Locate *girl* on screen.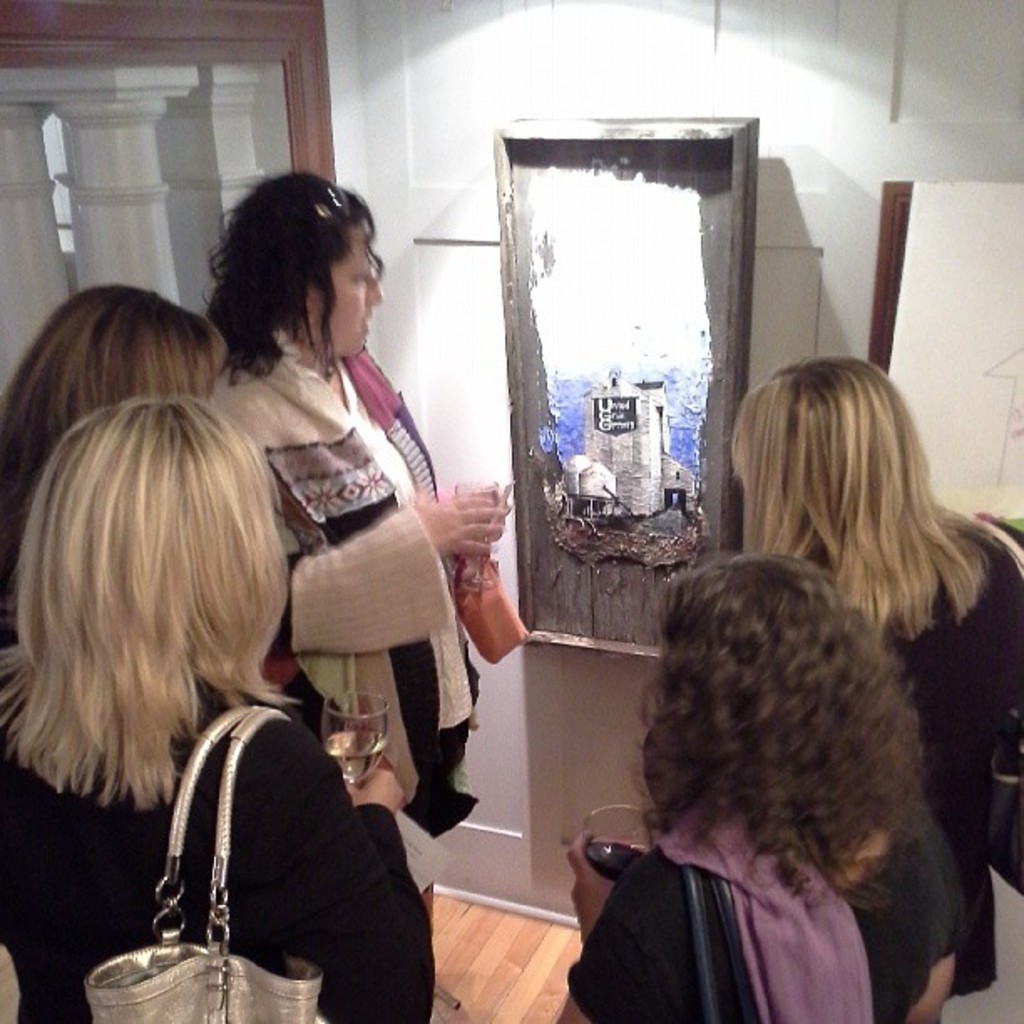
On screen at Rect(550, 557, 960, 1022).
